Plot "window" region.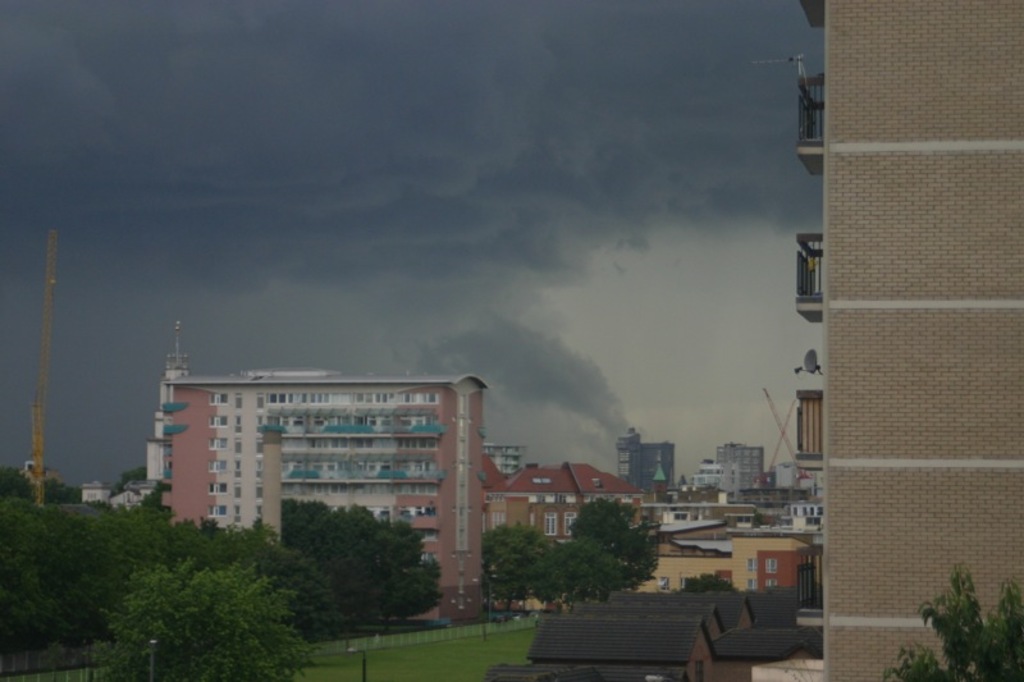
Plotted at x1=765 y1=560 x2=777 y2=572.
